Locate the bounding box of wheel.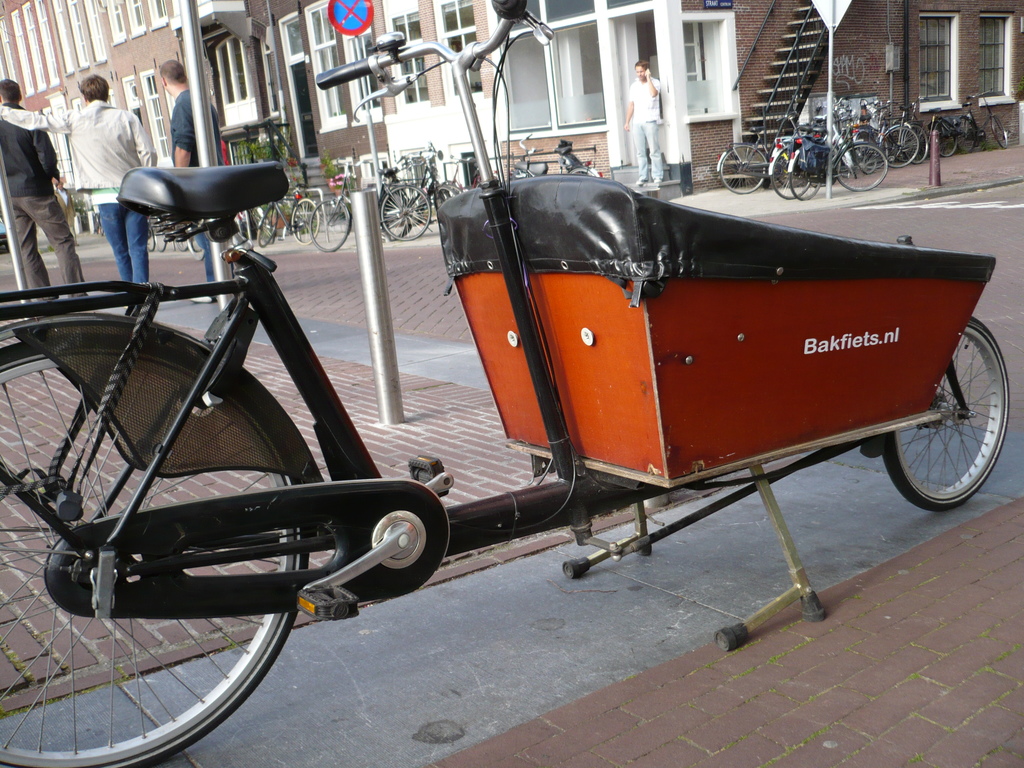
Bounding box: (left=381, top=186, right=429, bottom=241).
